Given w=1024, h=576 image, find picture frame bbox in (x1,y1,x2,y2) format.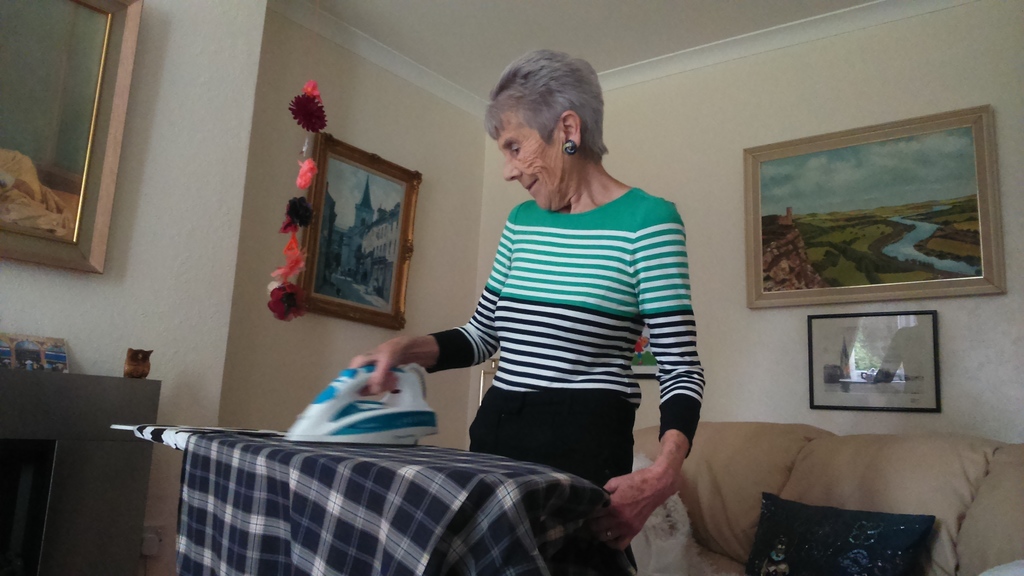
(807,311,942,412).
